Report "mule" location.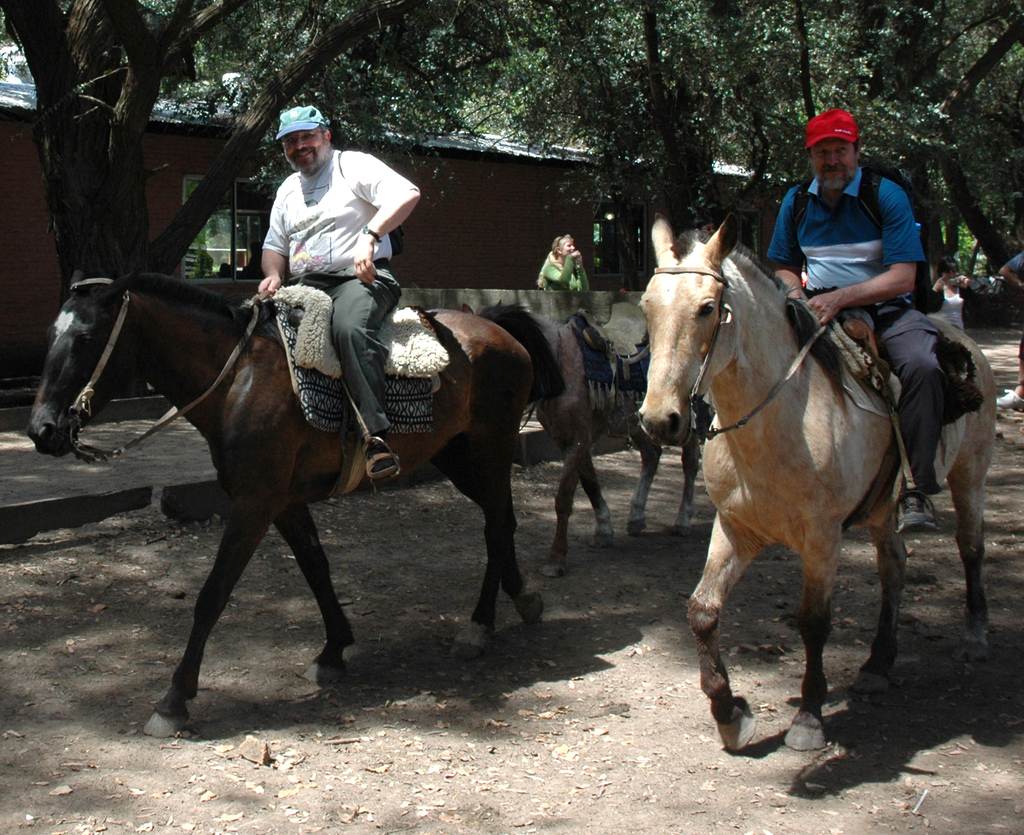
Report: 623:216:934:758.
